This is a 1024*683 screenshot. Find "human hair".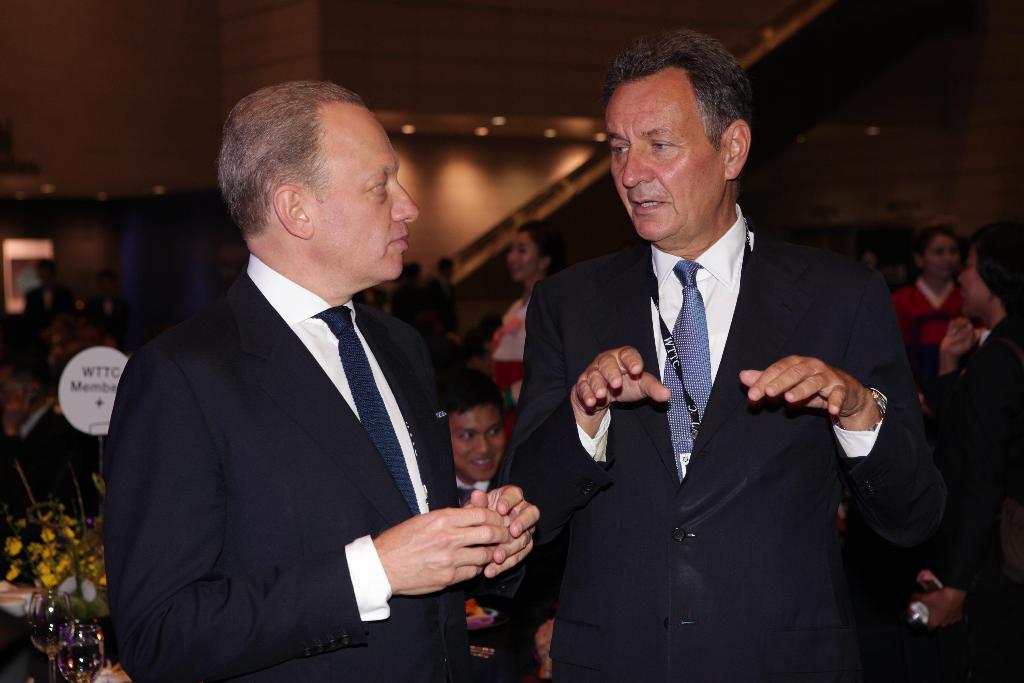
Bounding box: bbox(435, 372, 506, 420).
